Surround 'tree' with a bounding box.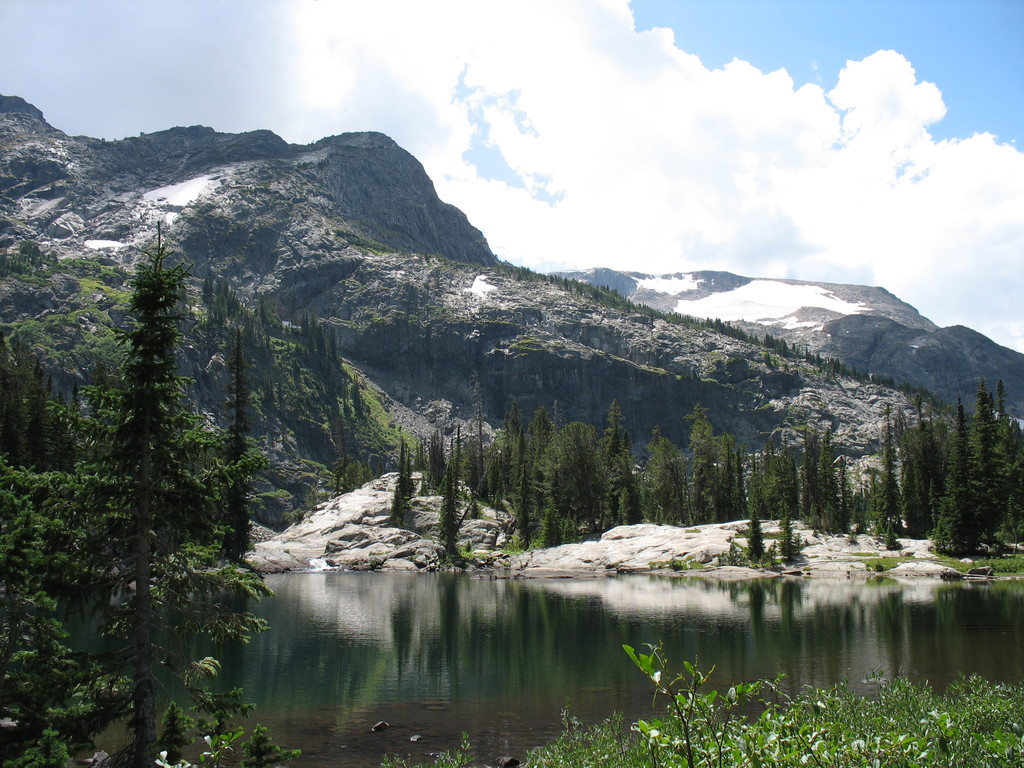
[x1=0, y1=362, x2=116, y2=767].
